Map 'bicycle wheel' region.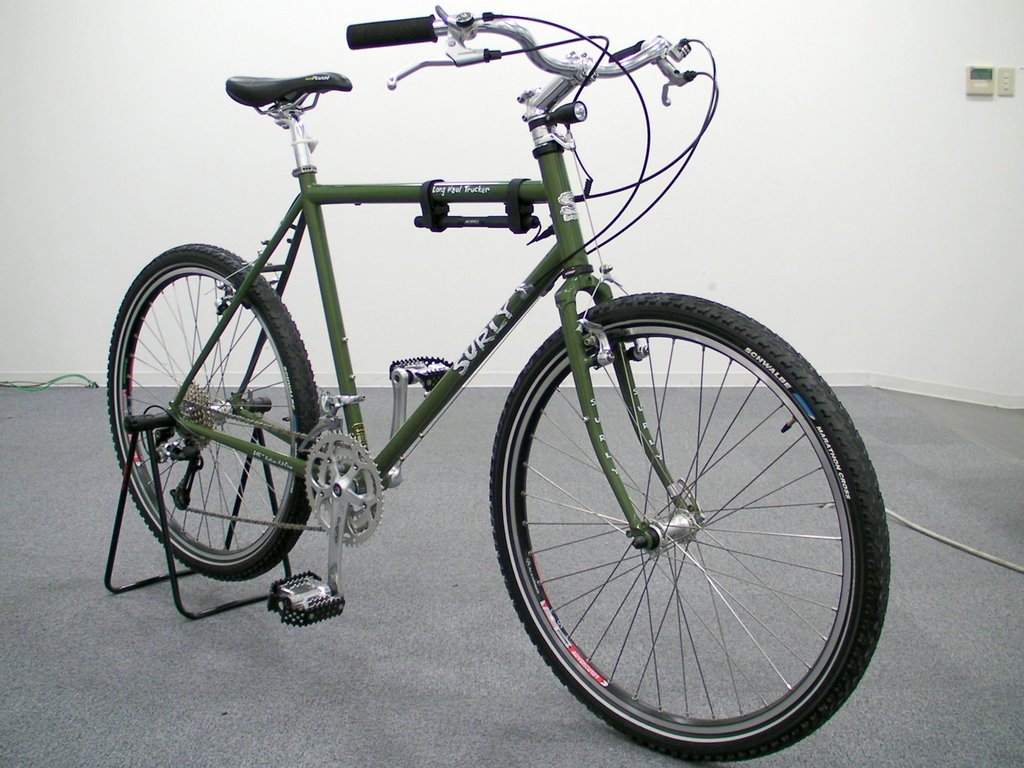
Mapped to <region>481, 309, 886, 748</region>.
